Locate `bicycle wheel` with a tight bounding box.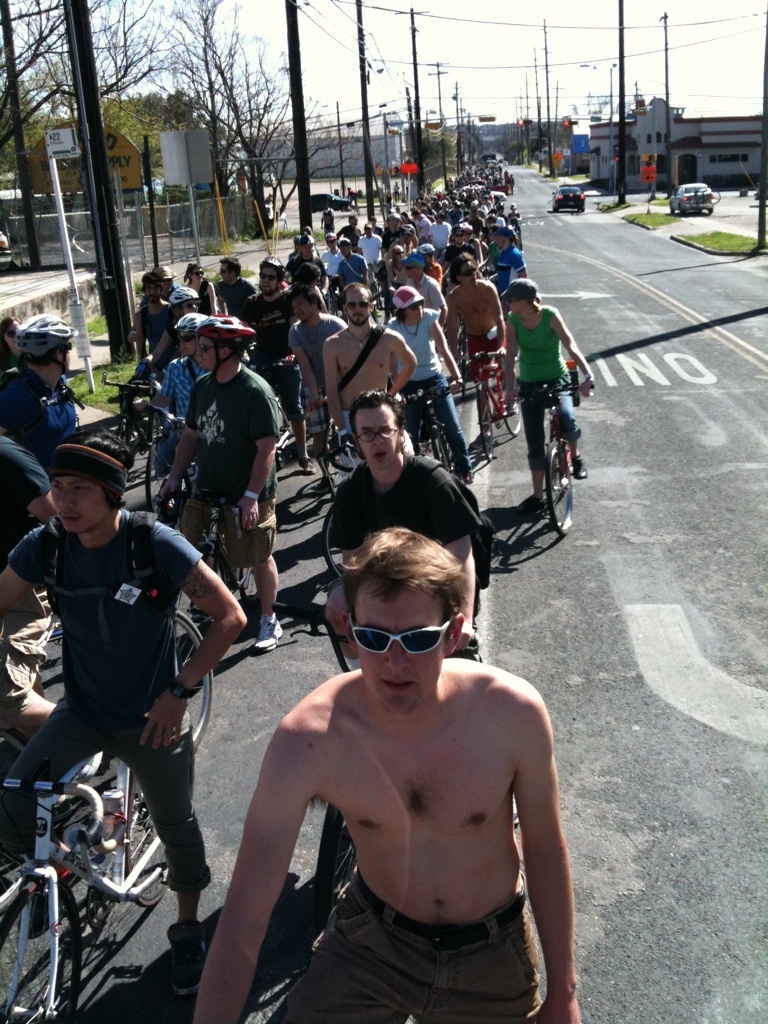
detection(0, 888, 76, 1023).
